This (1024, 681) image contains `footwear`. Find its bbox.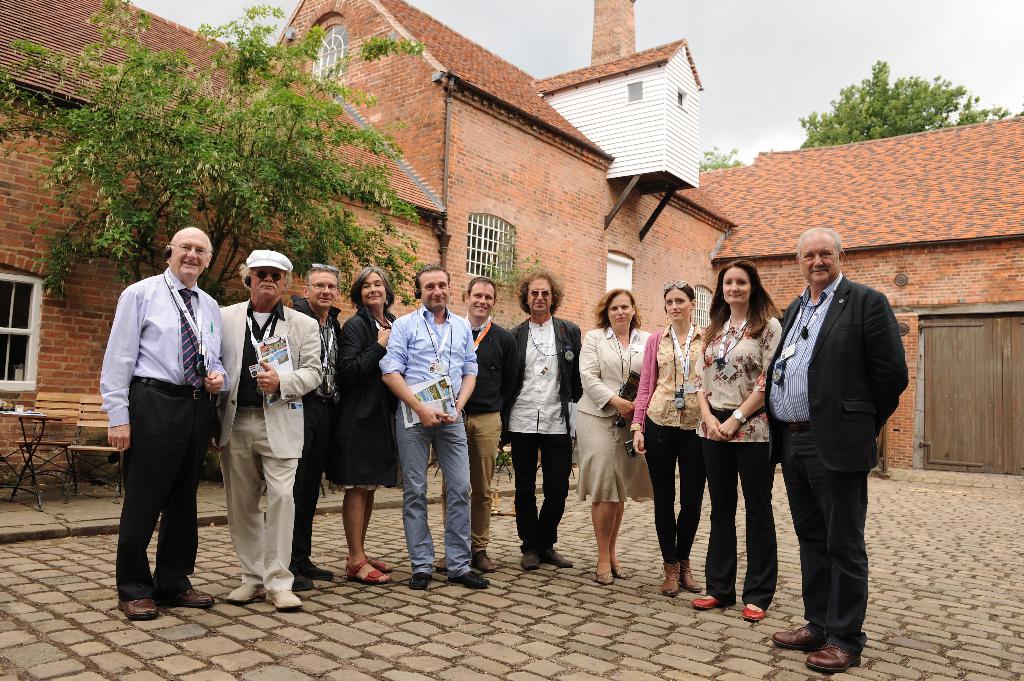
left=474, top=551, right=496, bottom=571.
